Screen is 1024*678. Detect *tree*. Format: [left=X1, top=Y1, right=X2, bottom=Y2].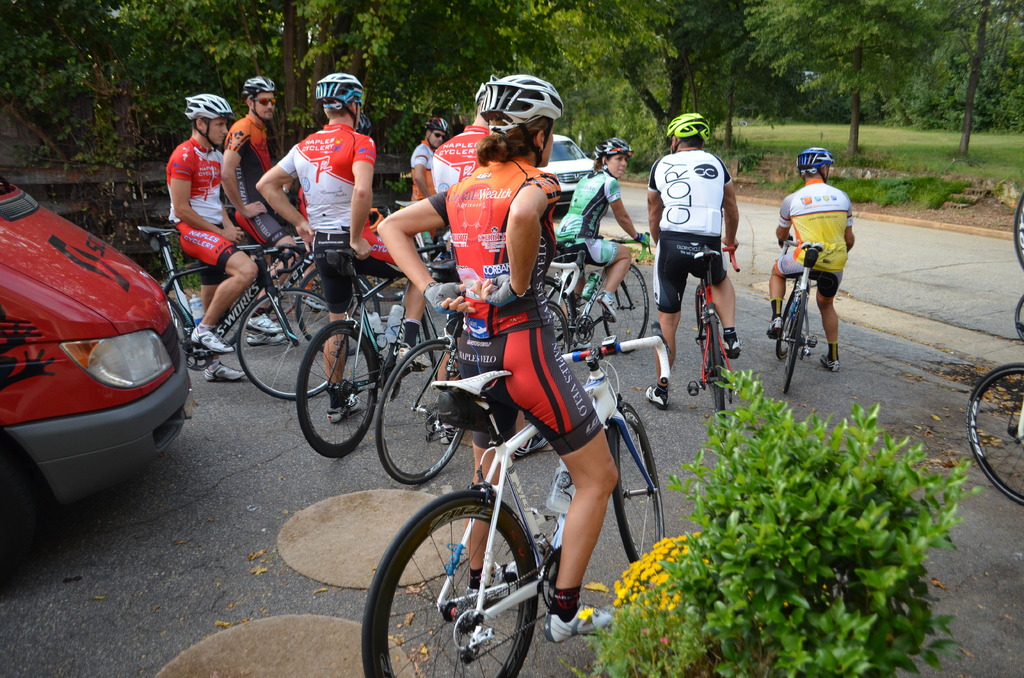
[left=900, top=0, right=1023, bottom=166].
